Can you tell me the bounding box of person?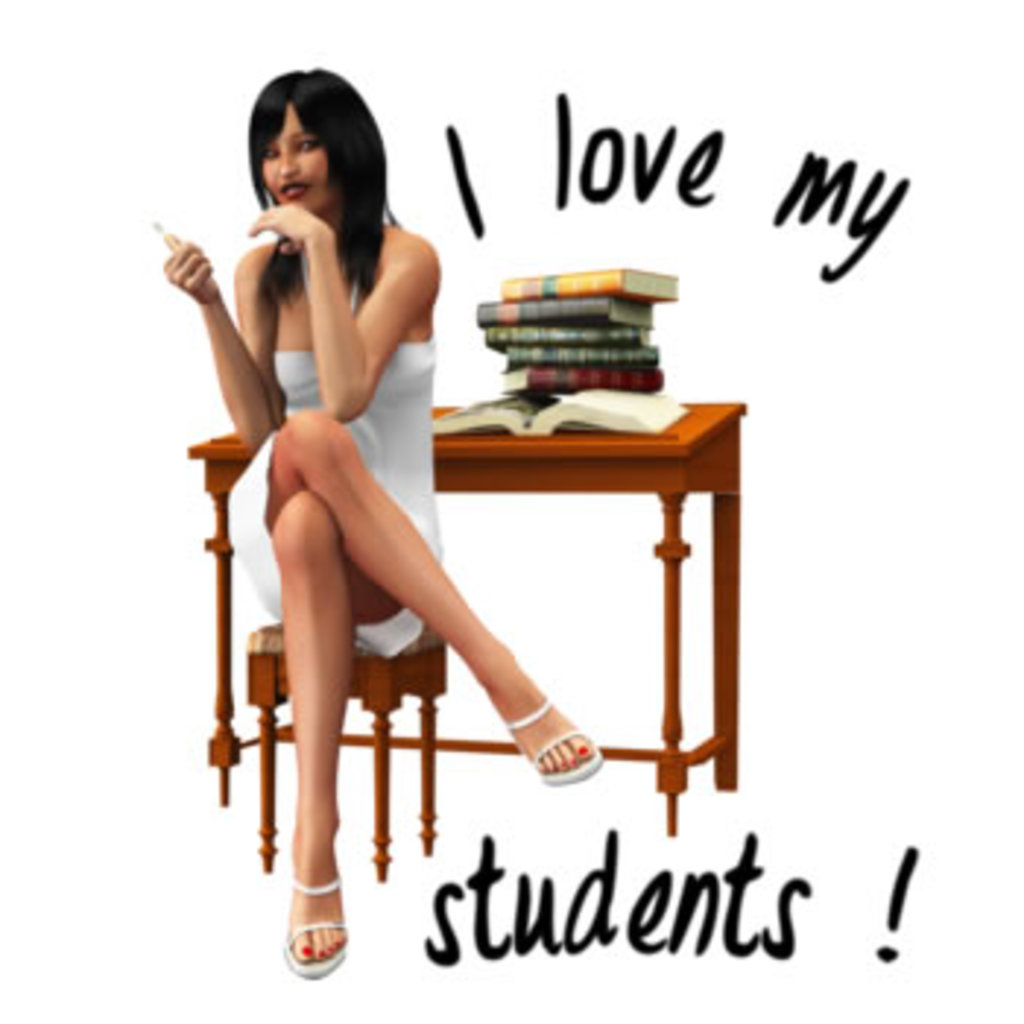
[176,64,535,925].
